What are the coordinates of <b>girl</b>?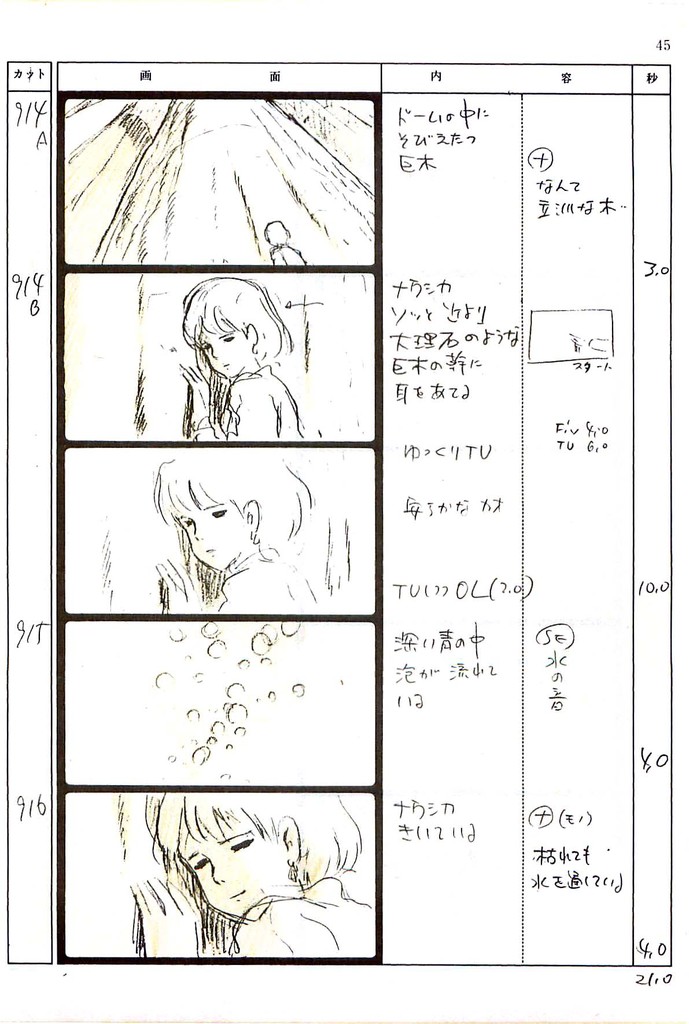
[180, 277, 302, 445].
